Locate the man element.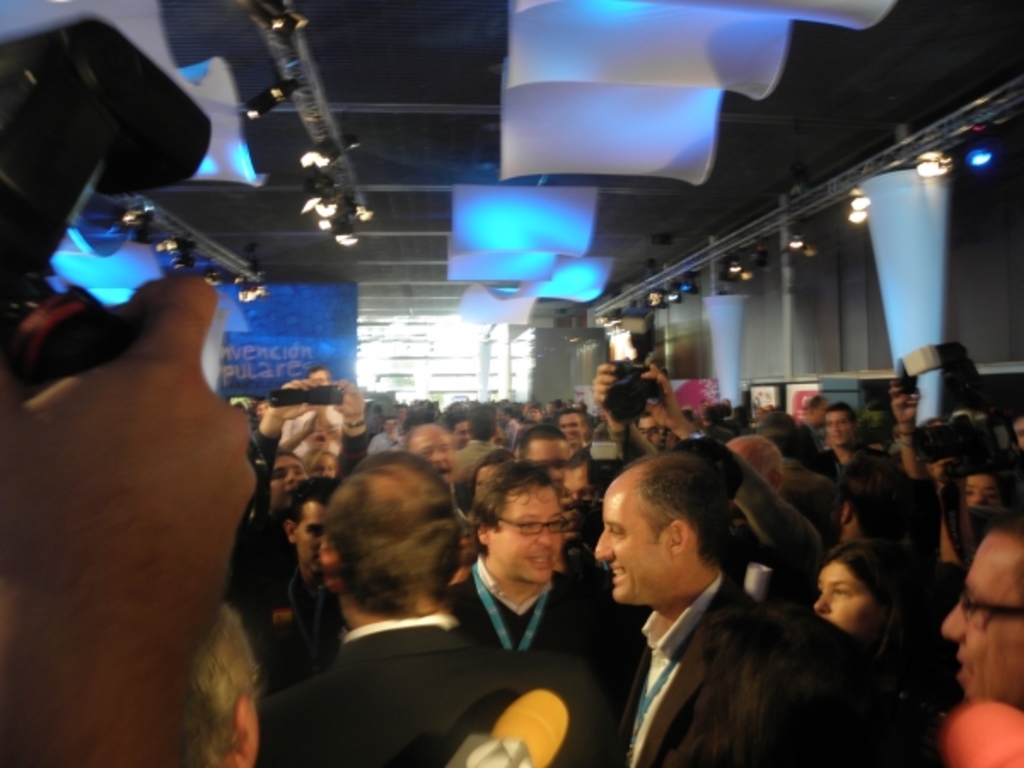
Element bbox: BBox(253, 463, 618, 766).
